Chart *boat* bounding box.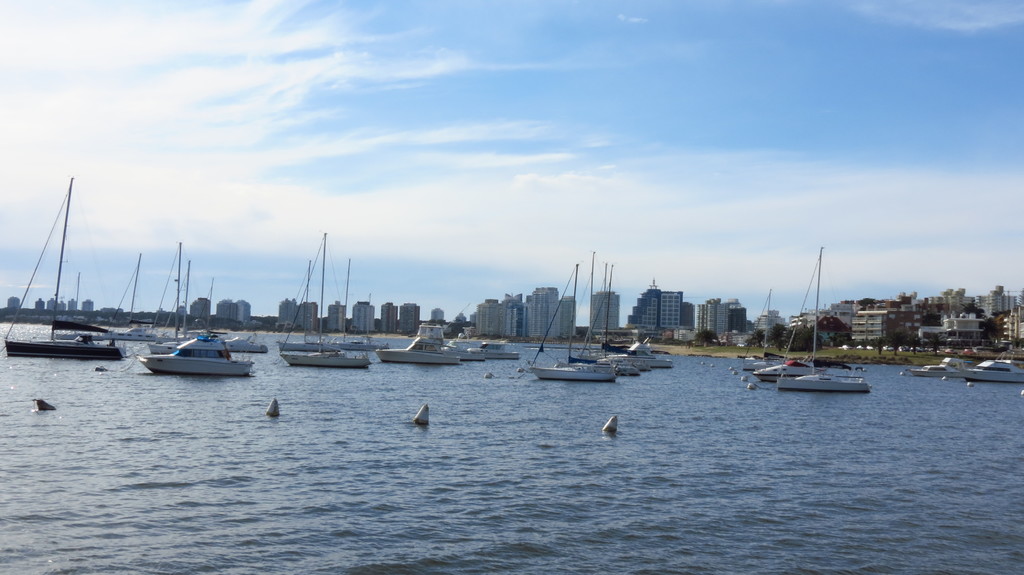
Charted: (964, 354, 1023, 381).
